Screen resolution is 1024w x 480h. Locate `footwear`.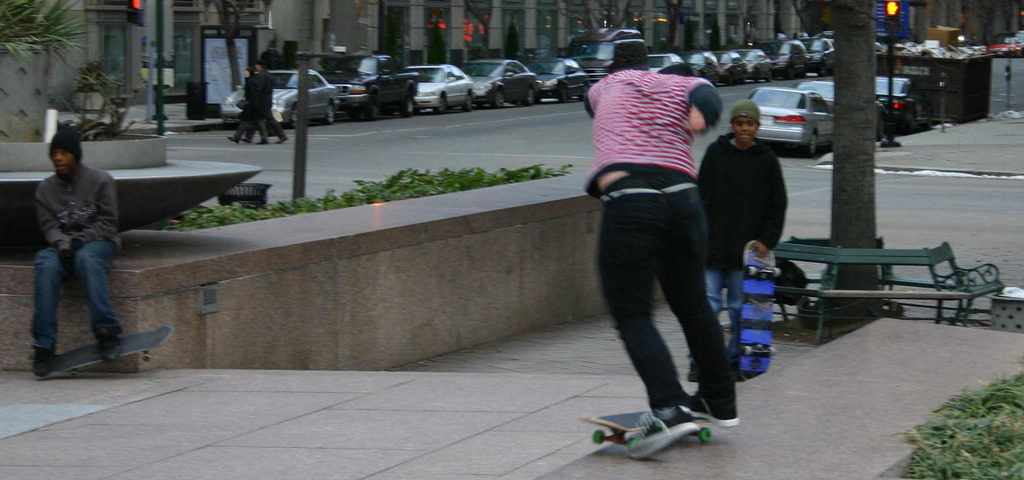
pyautogui.locateOnScreen(683, 381, 741, 425).
